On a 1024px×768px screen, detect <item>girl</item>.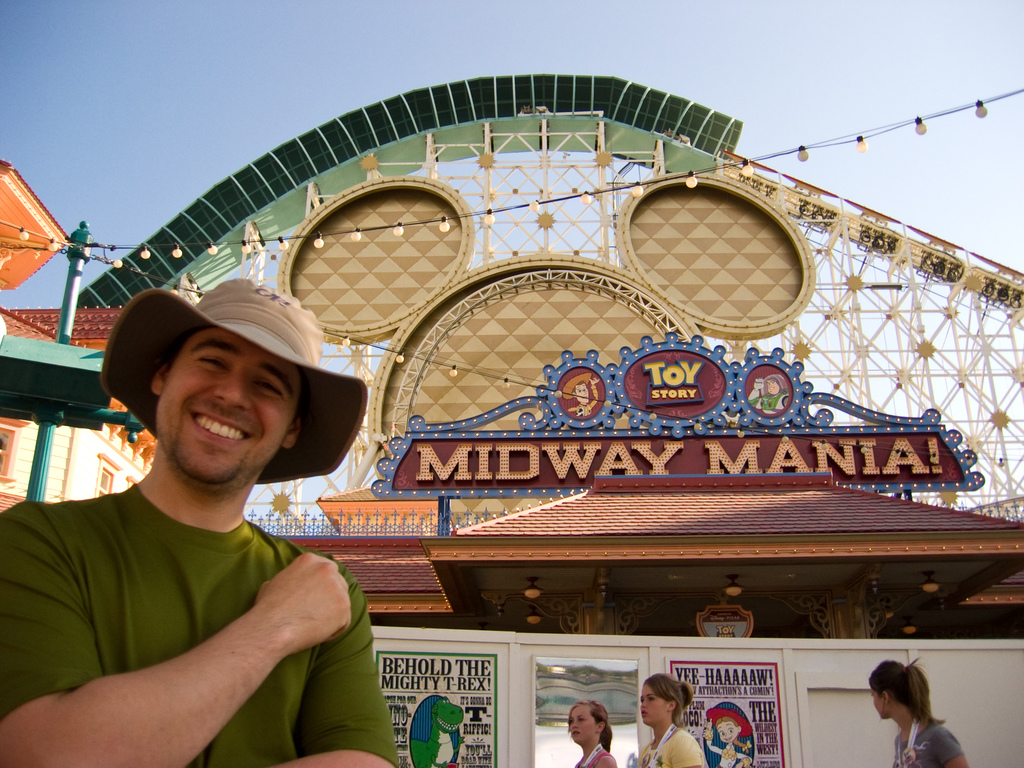
x1=868 y1=660 x2=968 y2=767.
